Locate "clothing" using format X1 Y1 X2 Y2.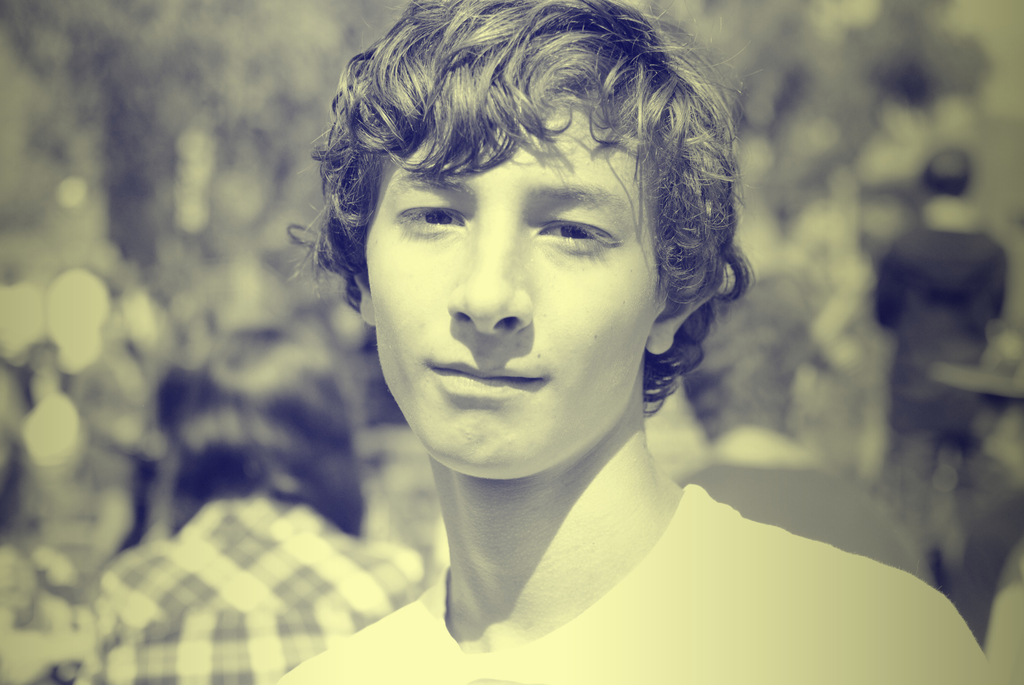
277 485 998 684.
